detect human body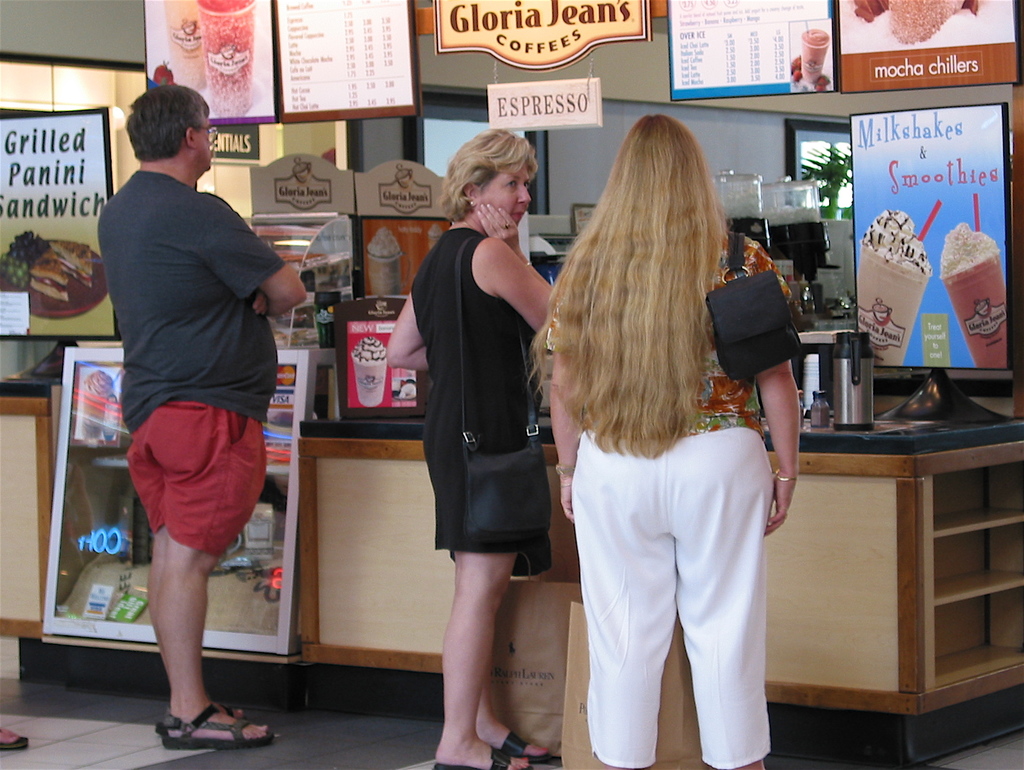
x1=383, y1=203, x2=564, y2=769
